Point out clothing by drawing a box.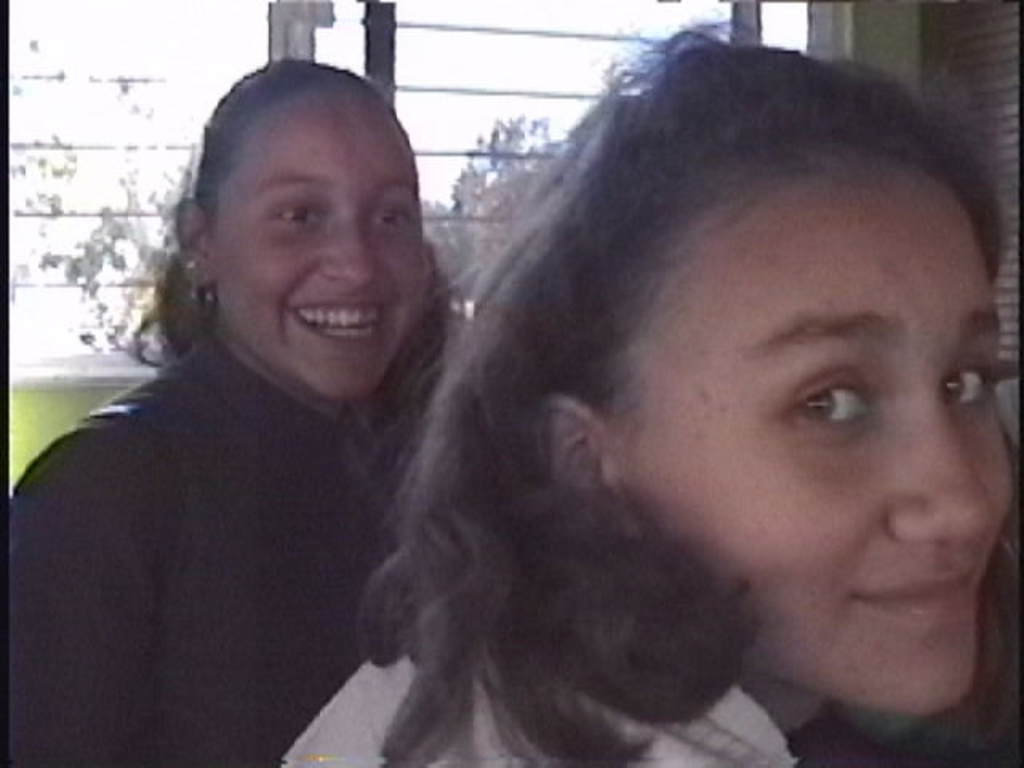
(left=0, top=339, right=411, bottom=766).
